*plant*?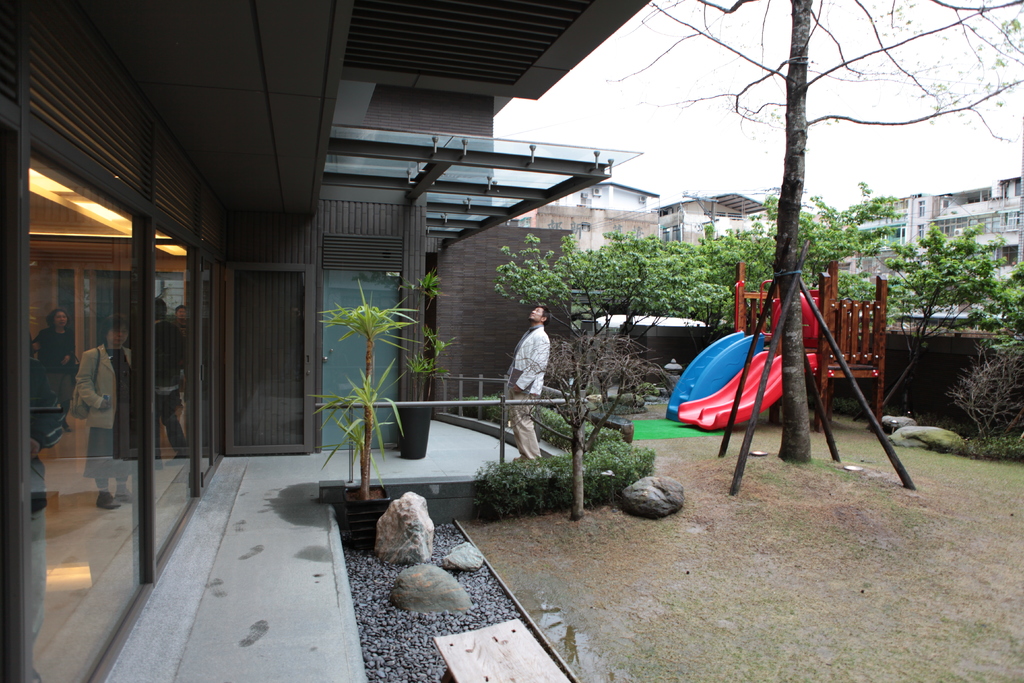
crop(561, 440, 604, 516)
